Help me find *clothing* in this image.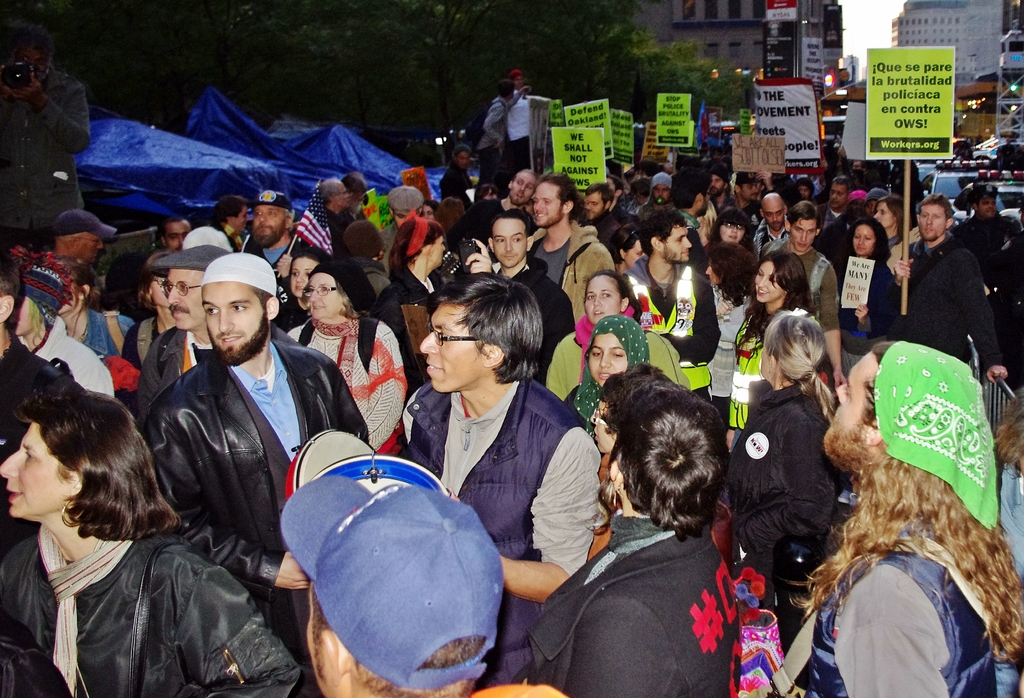
Found it: 229:340:301:457.
